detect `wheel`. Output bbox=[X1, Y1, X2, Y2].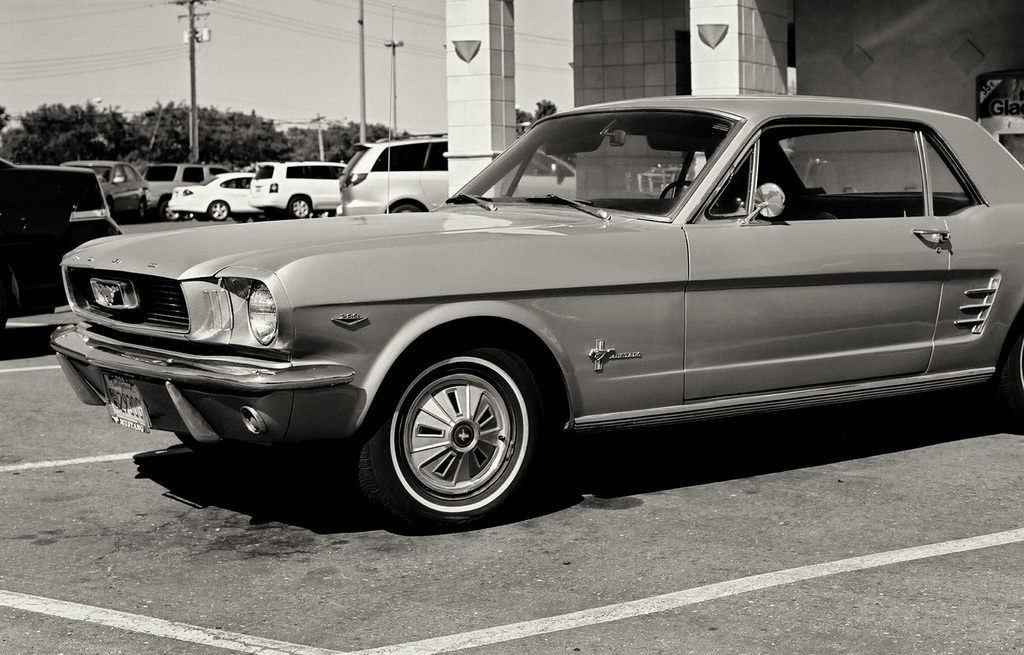
bbox=[212, 202, 236, 221].
